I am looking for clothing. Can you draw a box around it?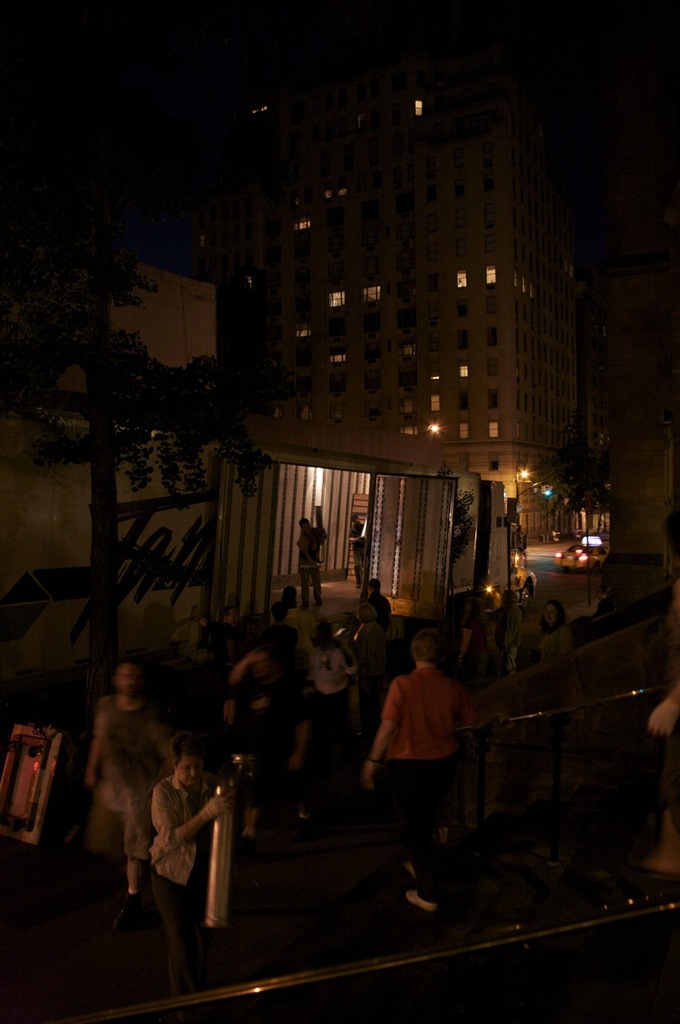
Sure, the bounding box is [299,518,331,619].
